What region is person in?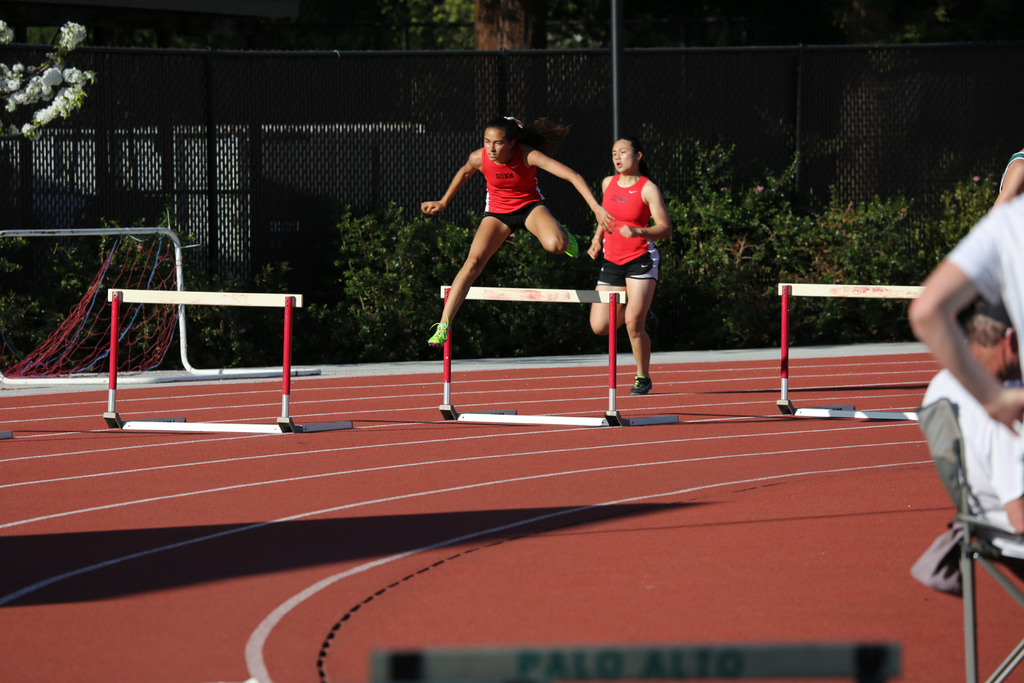
BBox(924, 299, 1023, 580).
